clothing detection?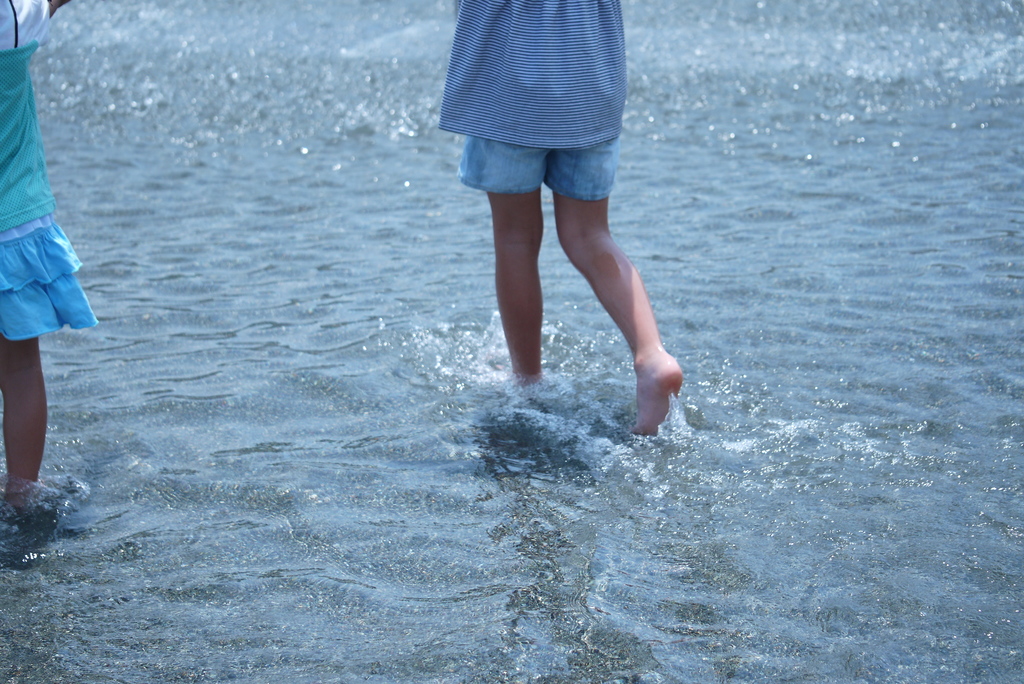
x1=441 y1=0 x2=643 y2=200
